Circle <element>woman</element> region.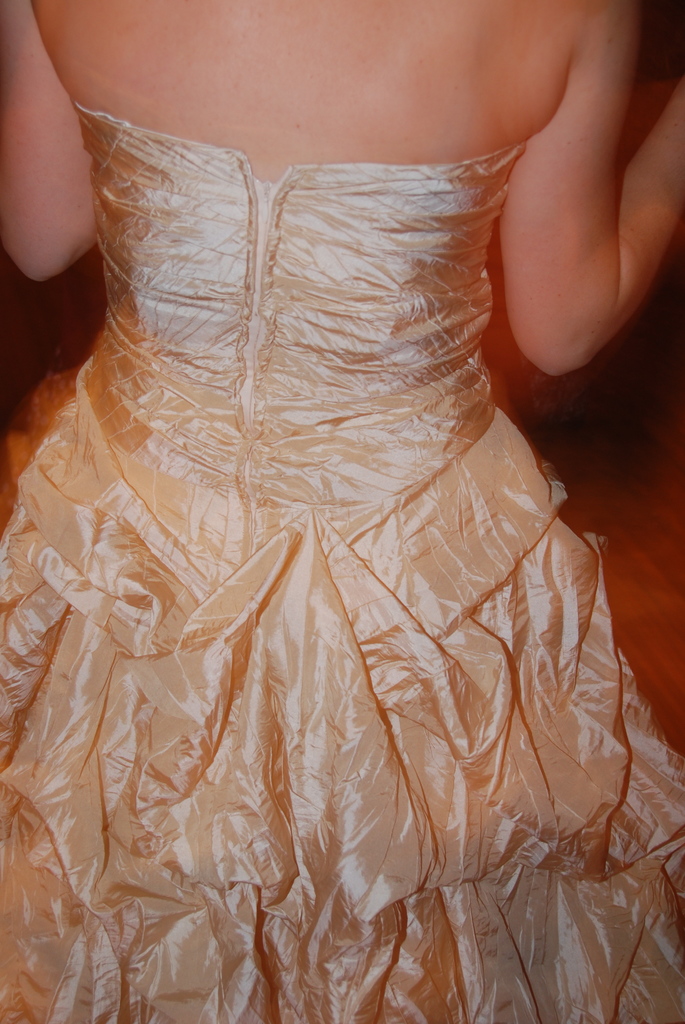
Region: 0 0 684 1023.
